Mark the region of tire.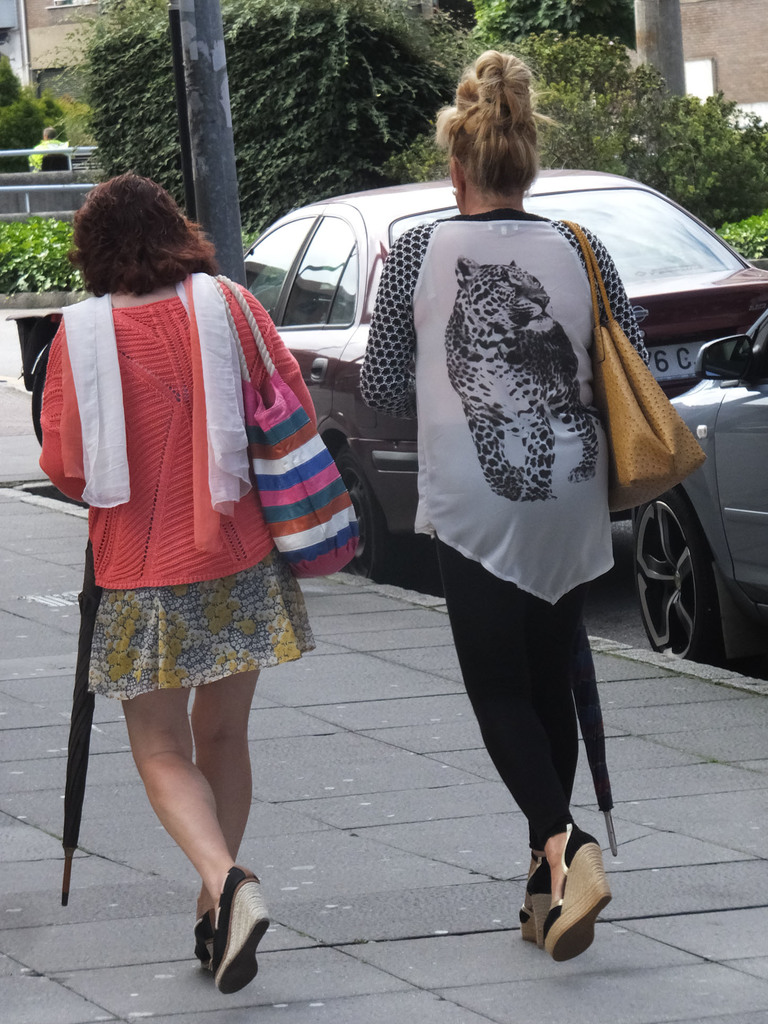
Region: locate(649, 483, 739, 672).
